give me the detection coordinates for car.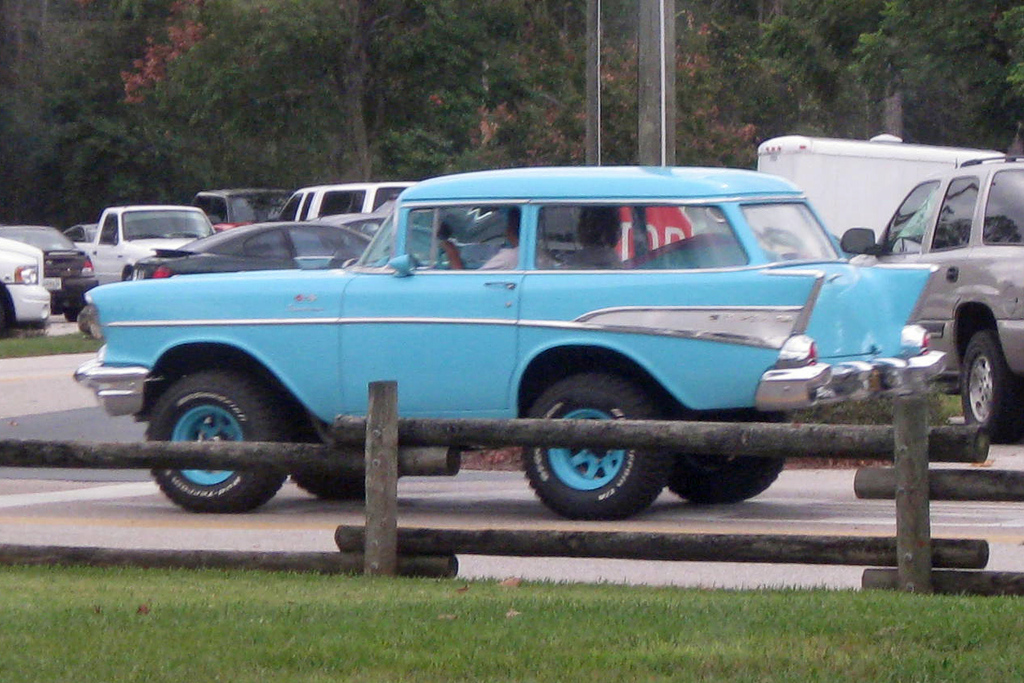
locate(0, 240, 52, 331).
